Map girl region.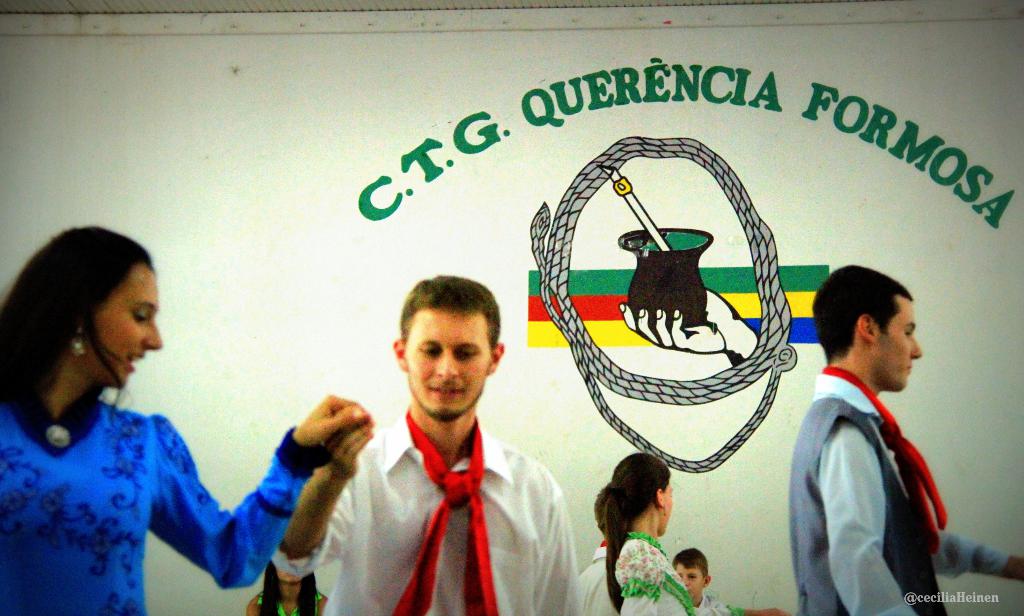
Mapped to 586,459,722,615.
